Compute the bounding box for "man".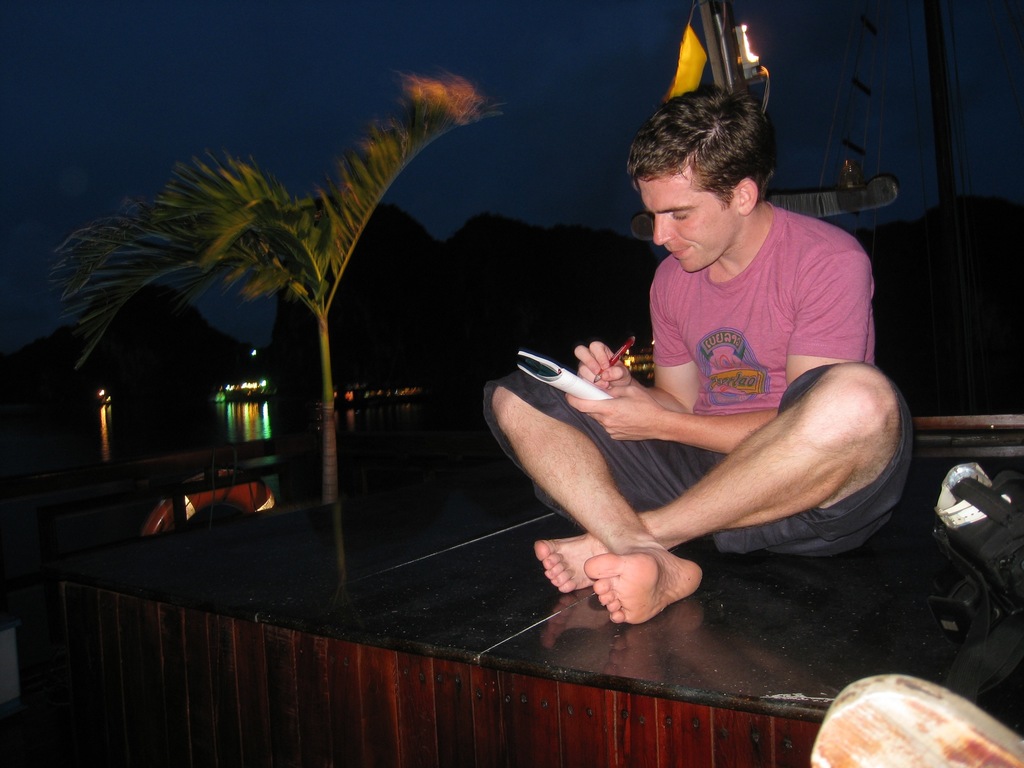
Rect(483, 79, 920, 627).
